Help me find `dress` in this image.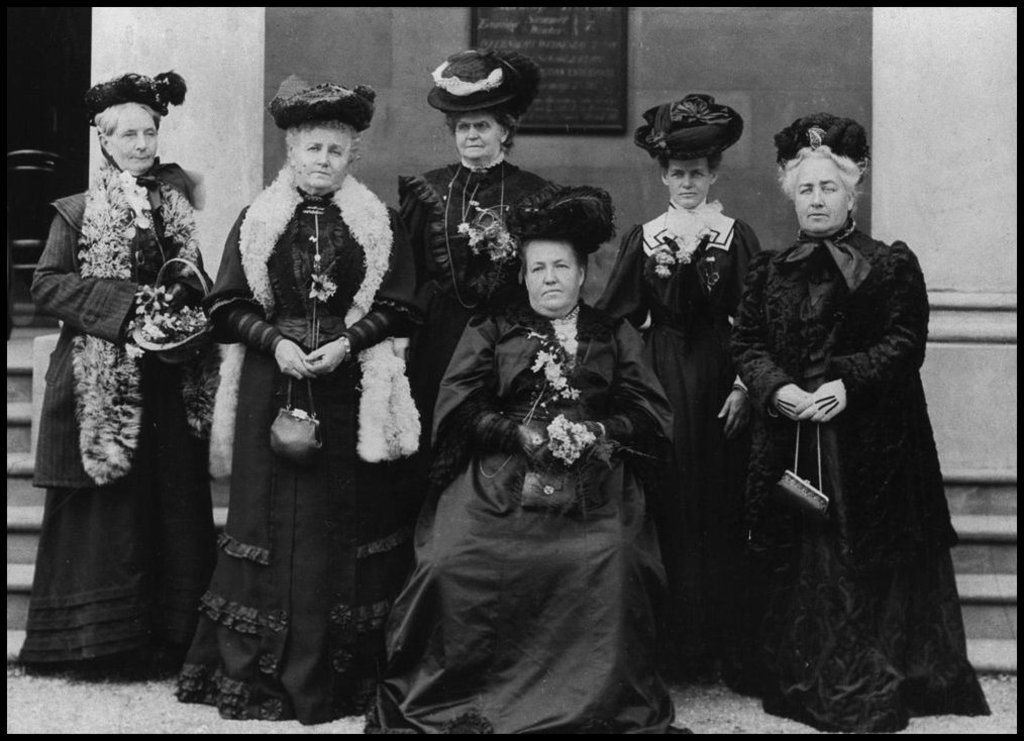
Found it: (x1=359, y1=293, x2=685, y2=737).
